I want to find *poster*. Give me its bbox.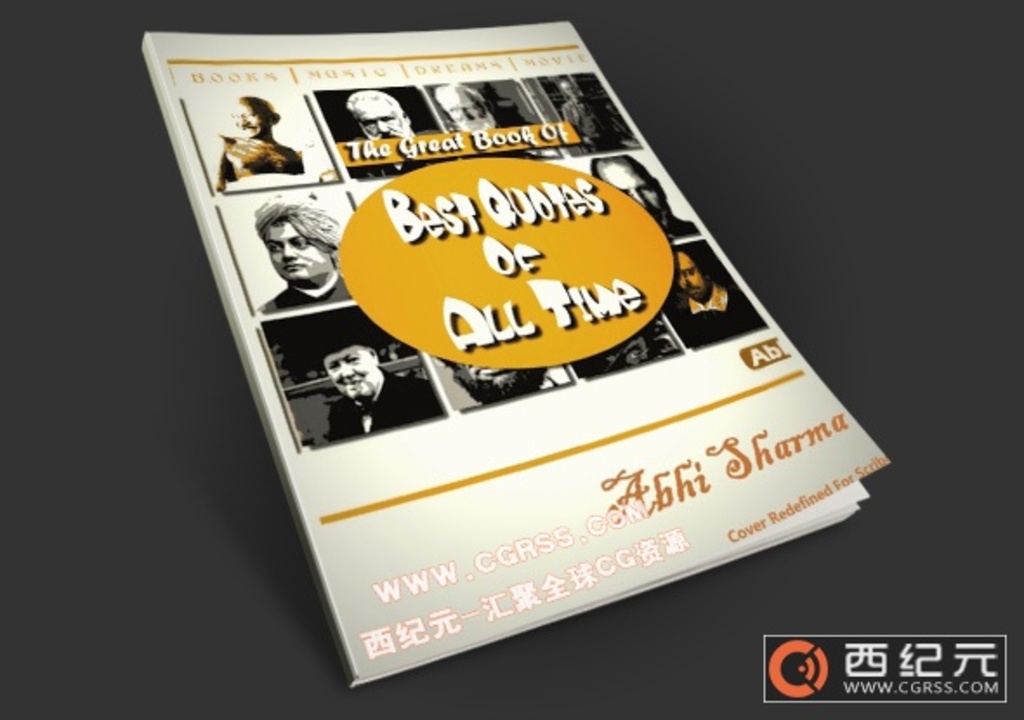
148:16:892:685.
